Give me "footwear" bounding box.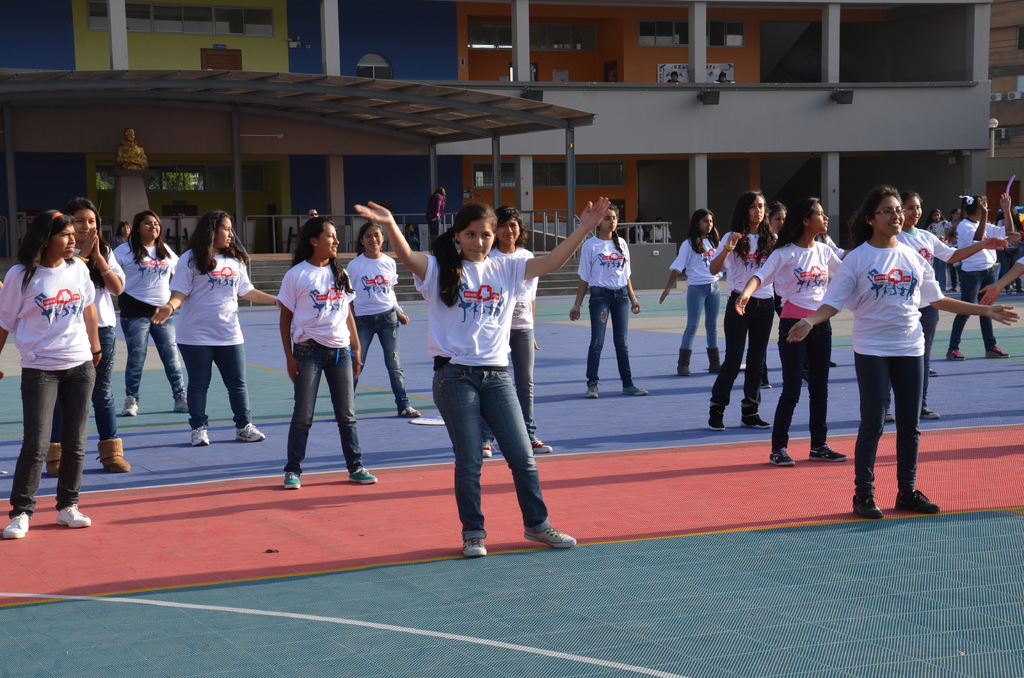
[531, 438, 552, 451].
